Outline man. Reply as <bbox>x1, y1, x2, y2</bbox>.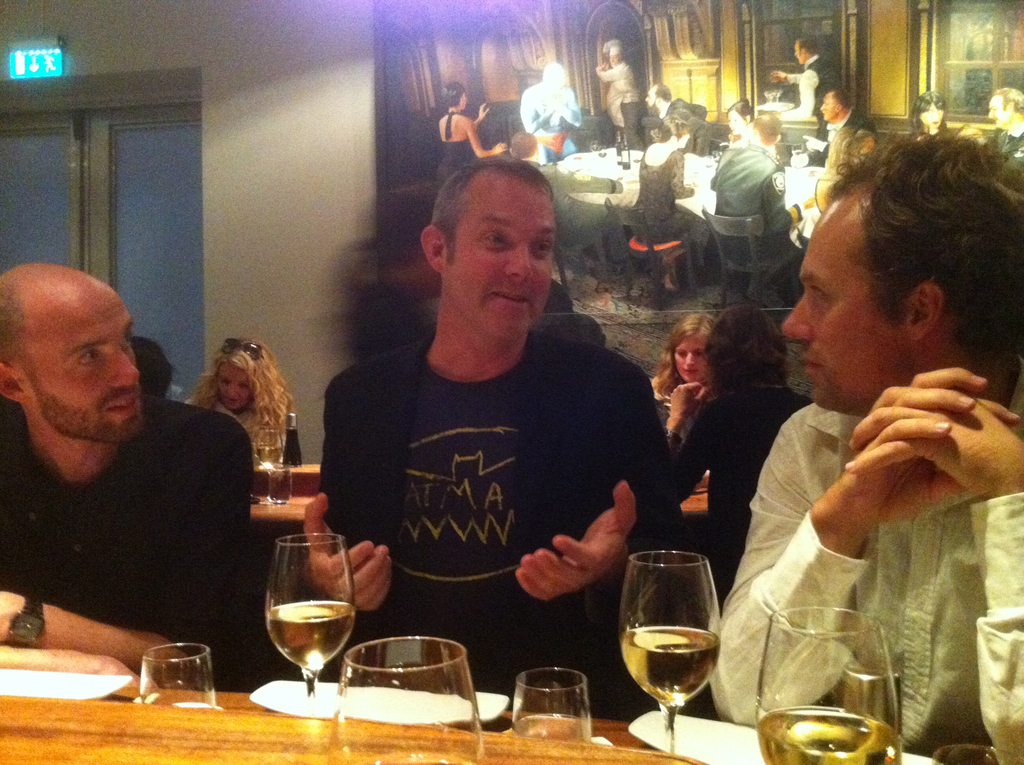
<bbox>976, 87, 1023, 162</bbox>.
